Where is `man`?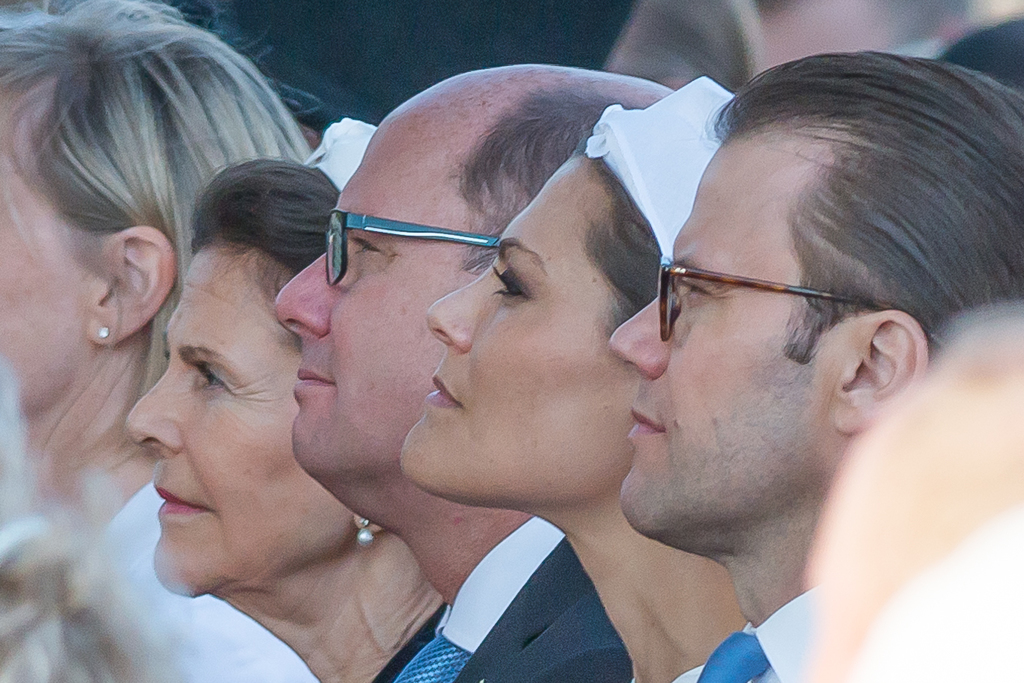
locate(258, 60, 703, 682).
